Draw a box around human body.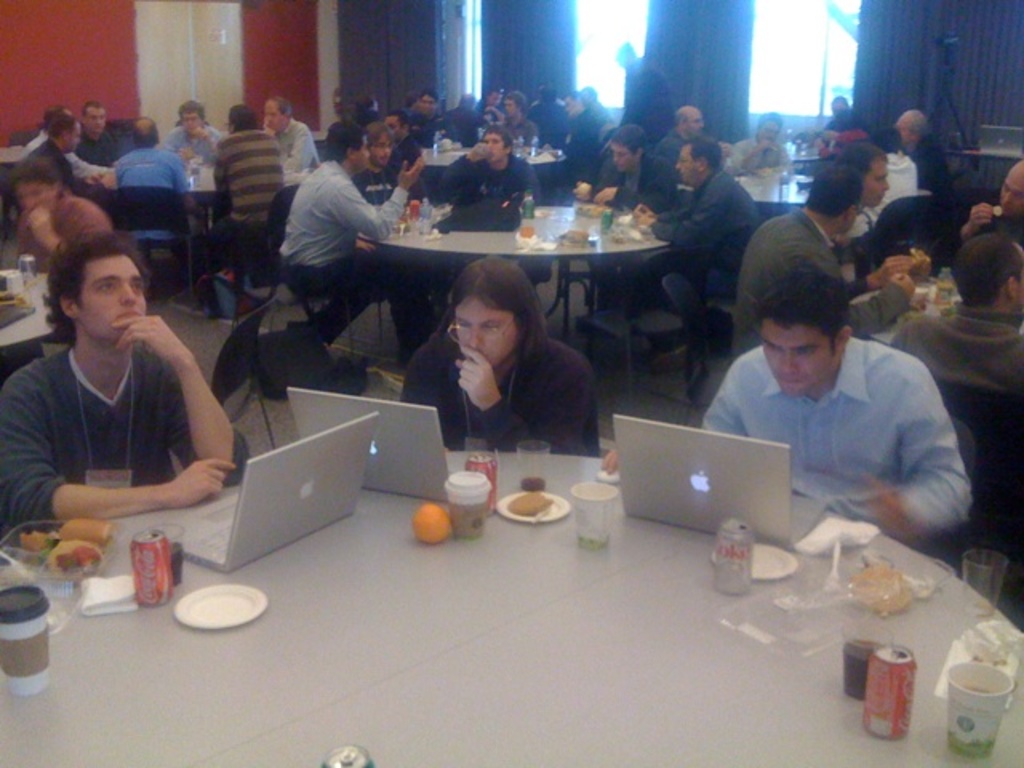
Rect(75, 94, 128, 170).
